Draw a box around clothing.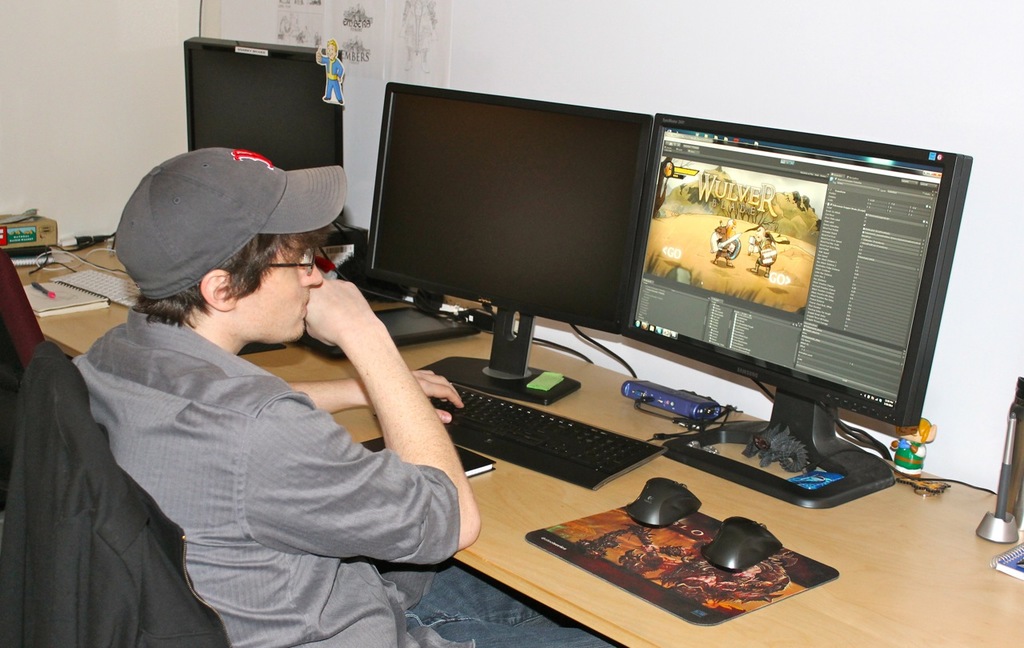
<bbox>71, 302, 624, 647</bbox>.
